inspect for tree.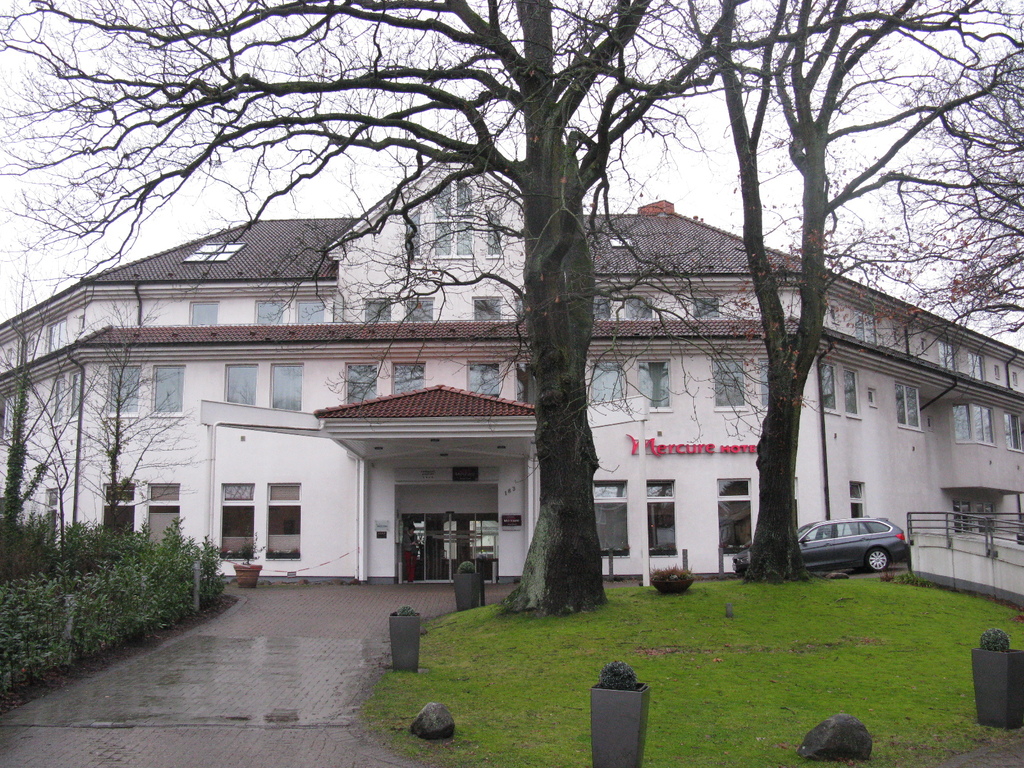
Inspection: <box>0,0,1023,617</box>.
